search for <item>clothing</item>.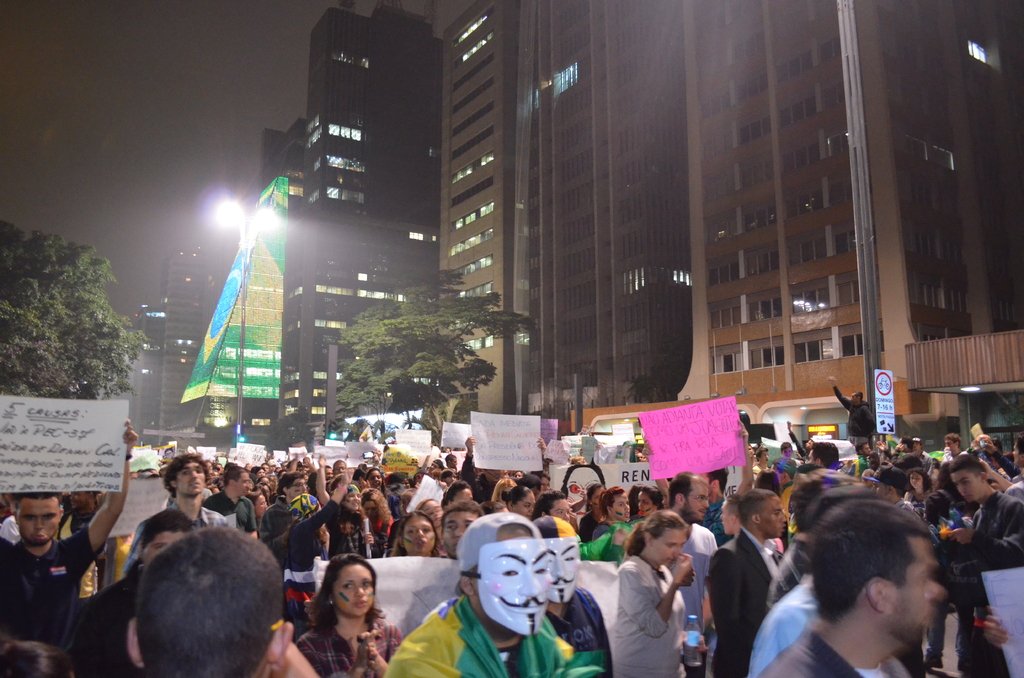
Found at [x1=600, y1=560, x2=694, y2=674].
